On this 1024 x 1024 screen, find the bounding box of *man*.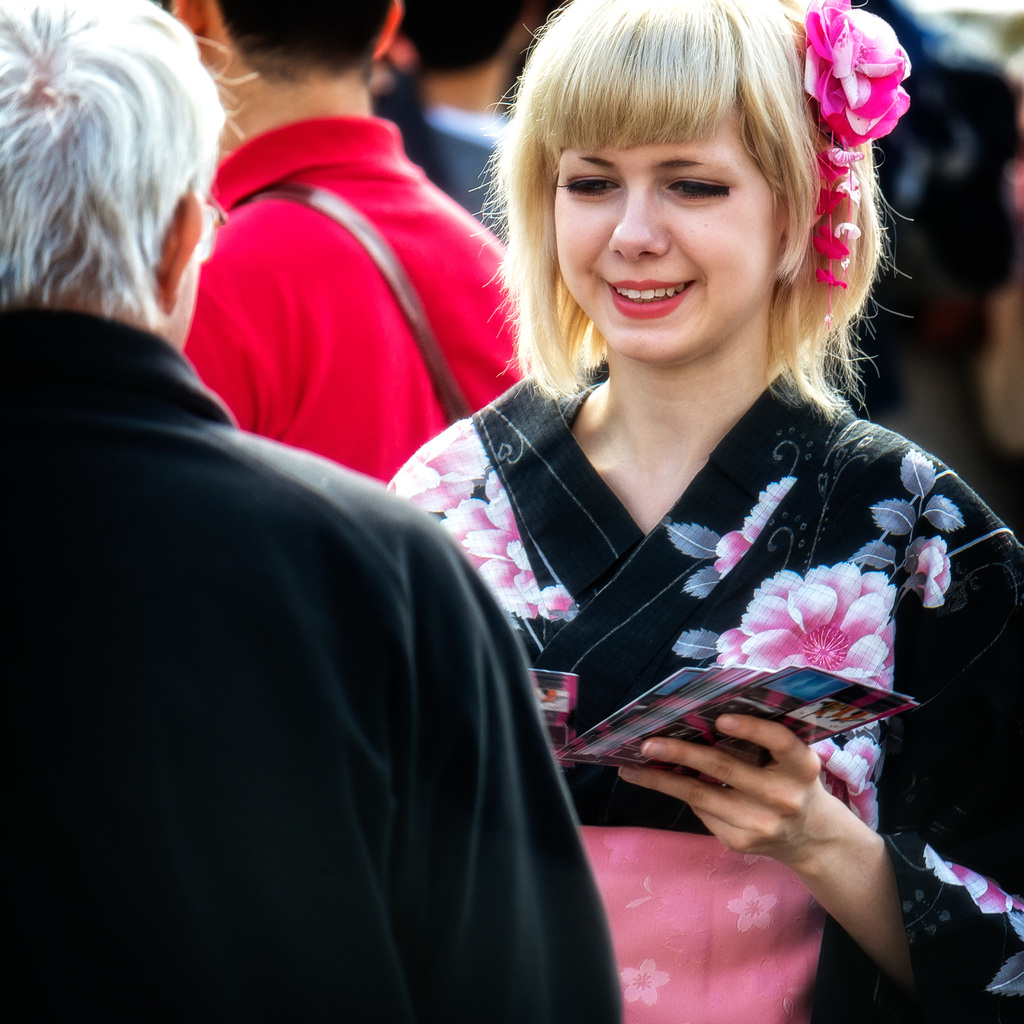
Bounding box: rect(178, 0, 531, 480).
